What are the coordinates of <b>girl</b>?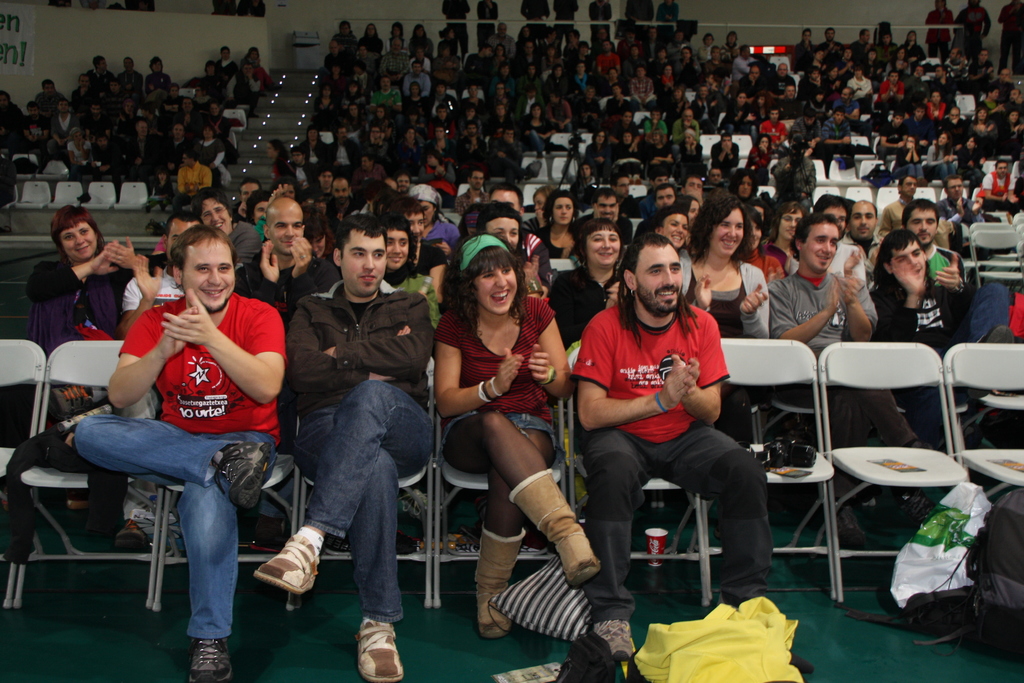
l=739, t=204, r=783, b=283.
